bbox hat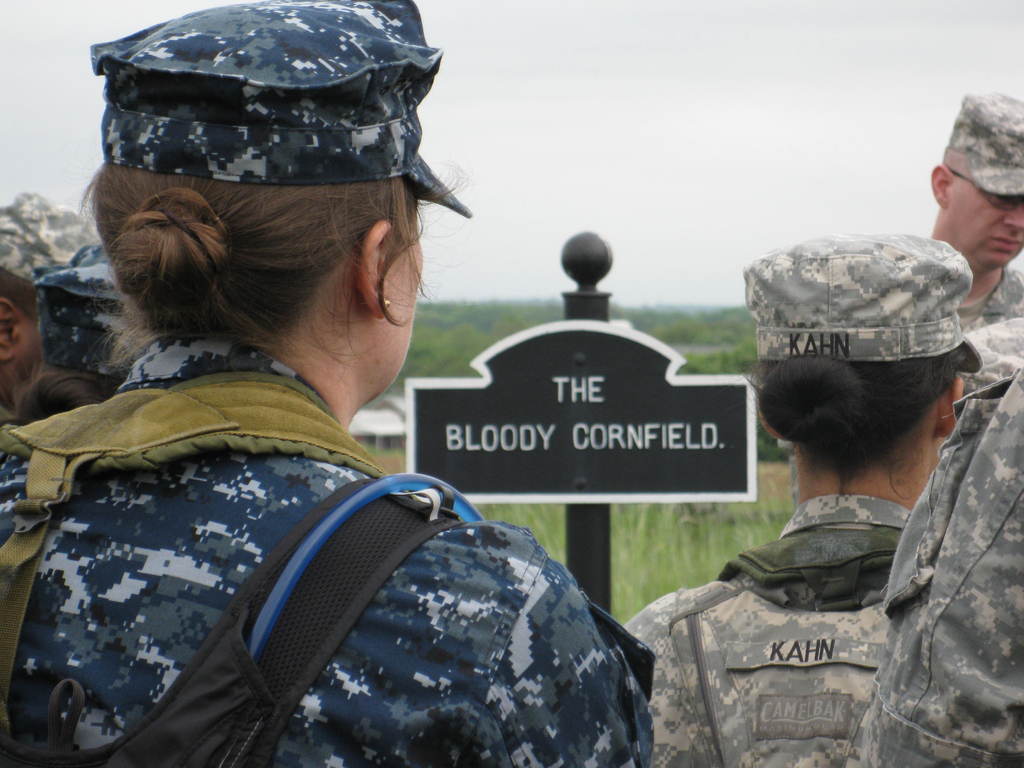
x1=0 y1=184 x2=121 y2=308
